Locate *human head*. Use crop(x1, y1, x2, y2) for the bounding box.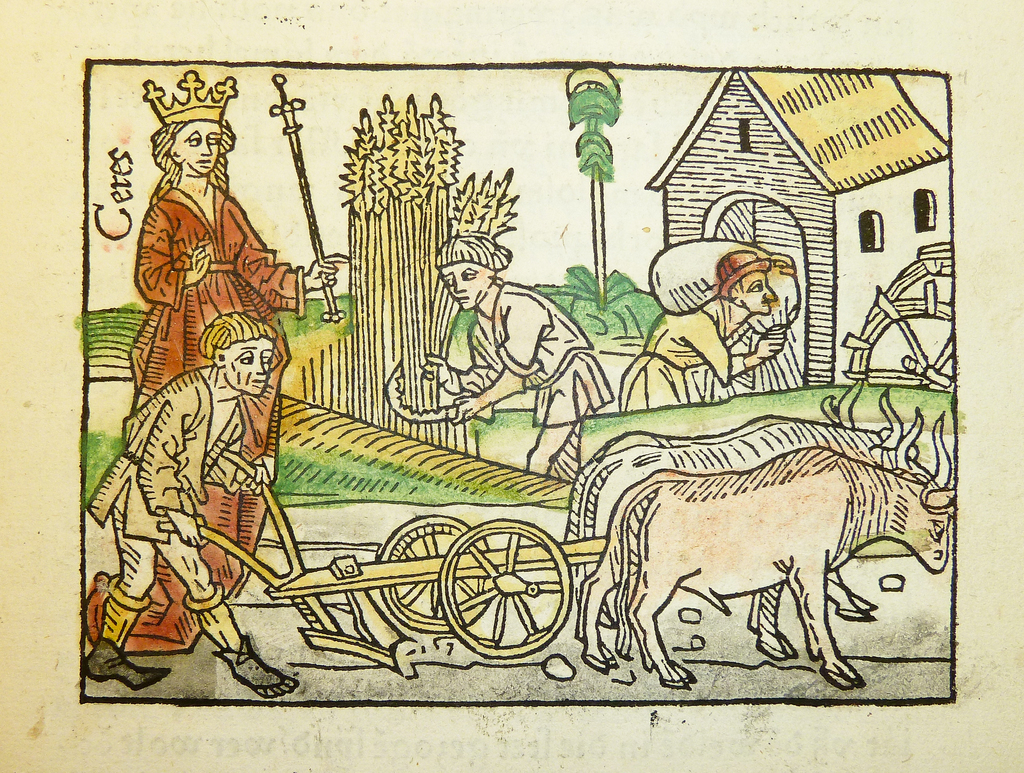
crop(715, 253, 800, 343).
